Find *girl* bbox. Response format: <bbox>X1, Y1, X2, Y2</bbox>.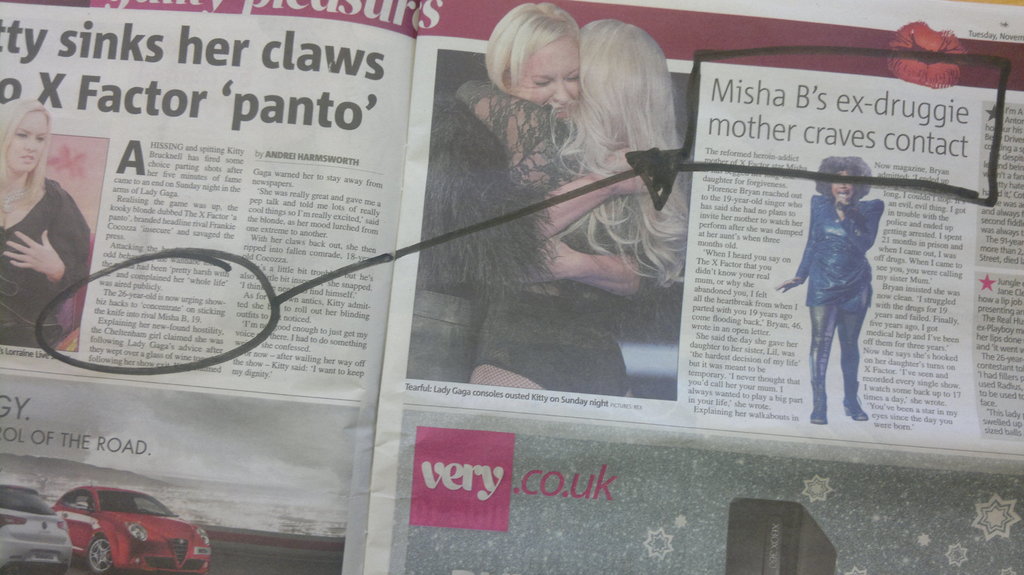
<bbox>457, 21, 691, 398</bbox>.
